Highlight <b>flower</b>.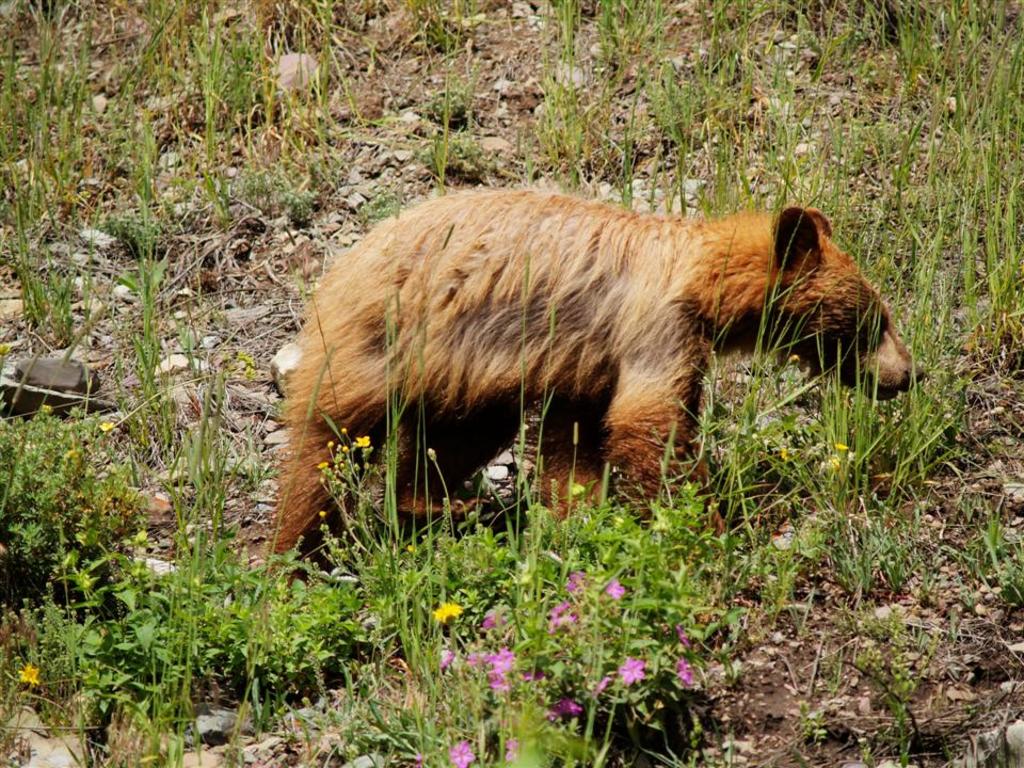
Highlighted region: 619/654/647/687.
